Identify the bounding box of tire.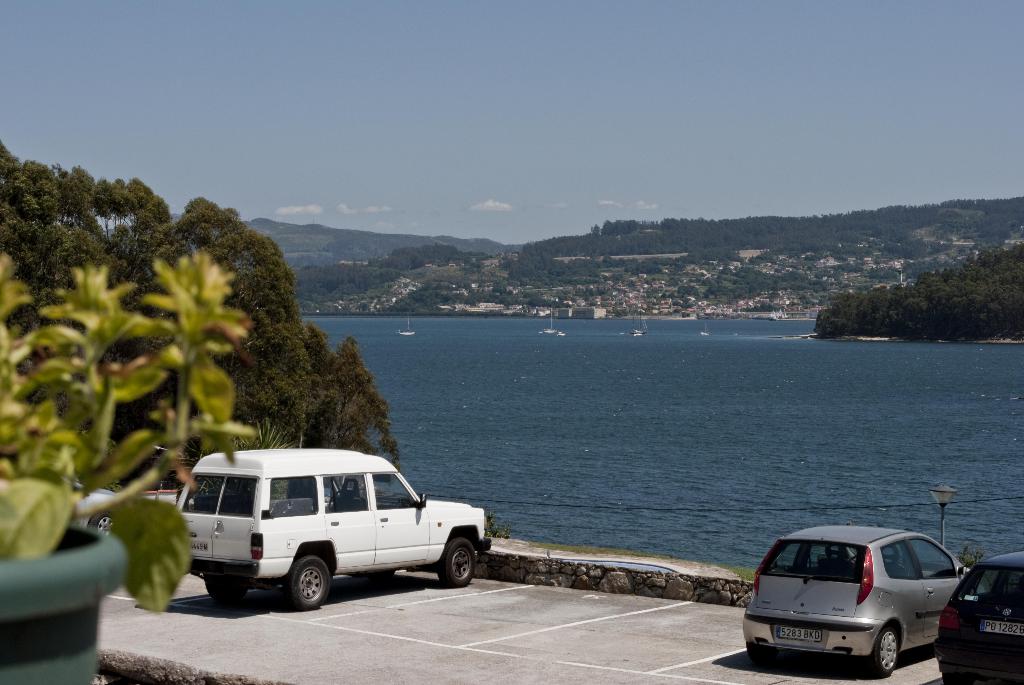
box=[203, 578, 248, 604].
